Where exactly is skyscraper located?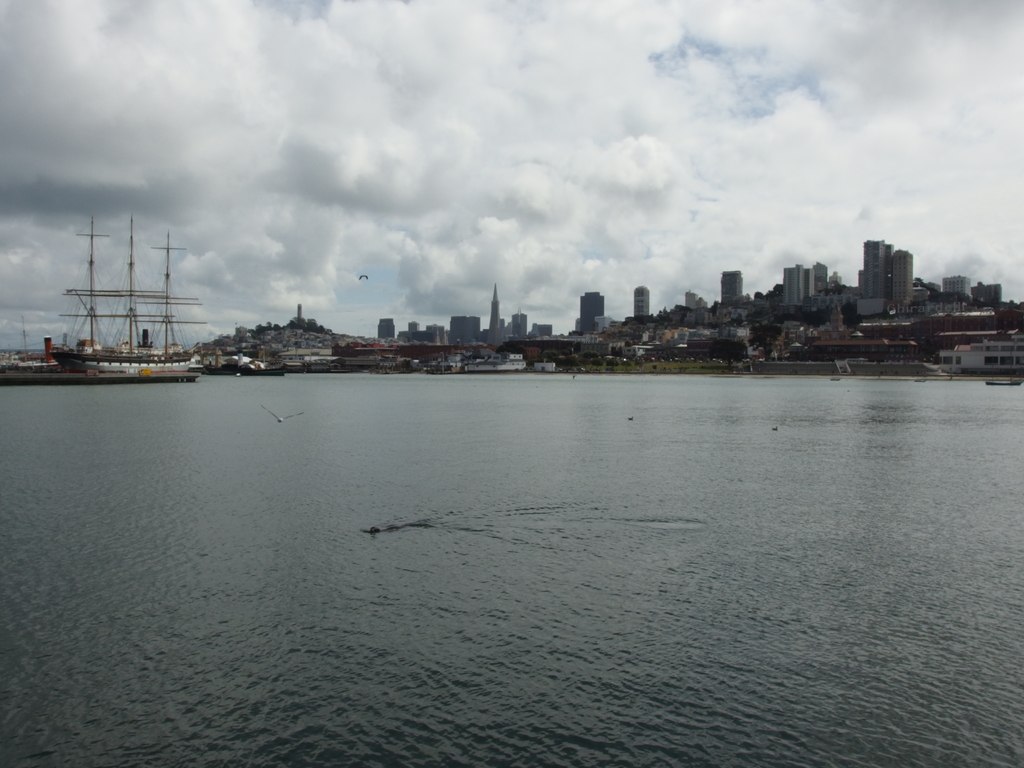
Its bounding box is box(721, 269, 740, 307).
